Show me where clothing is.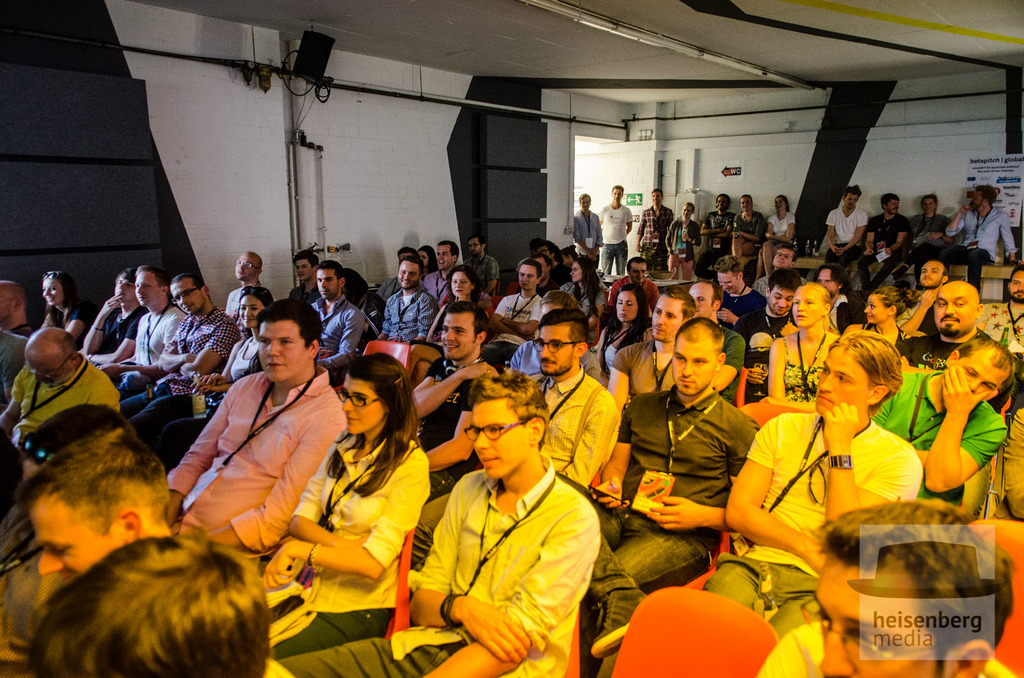
clothing is at <bbox>714, 283, 749, 358</bbox>.
